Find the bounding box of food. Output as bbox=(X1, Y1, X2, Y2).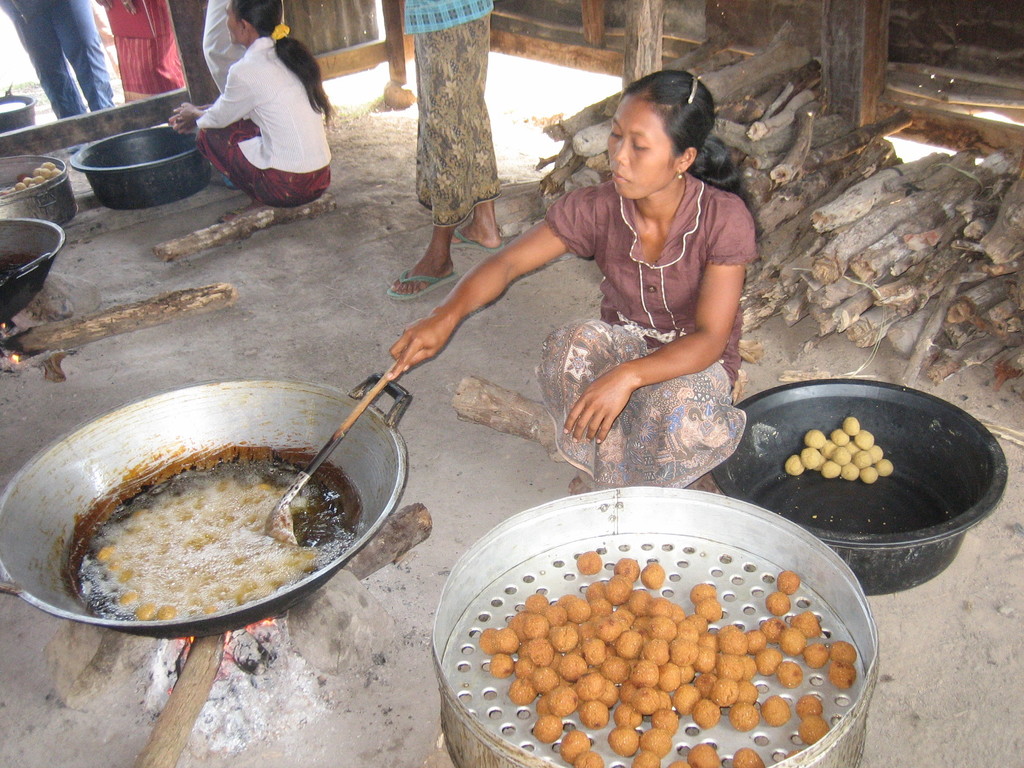
bbox=(91, 478, 323, 623).
